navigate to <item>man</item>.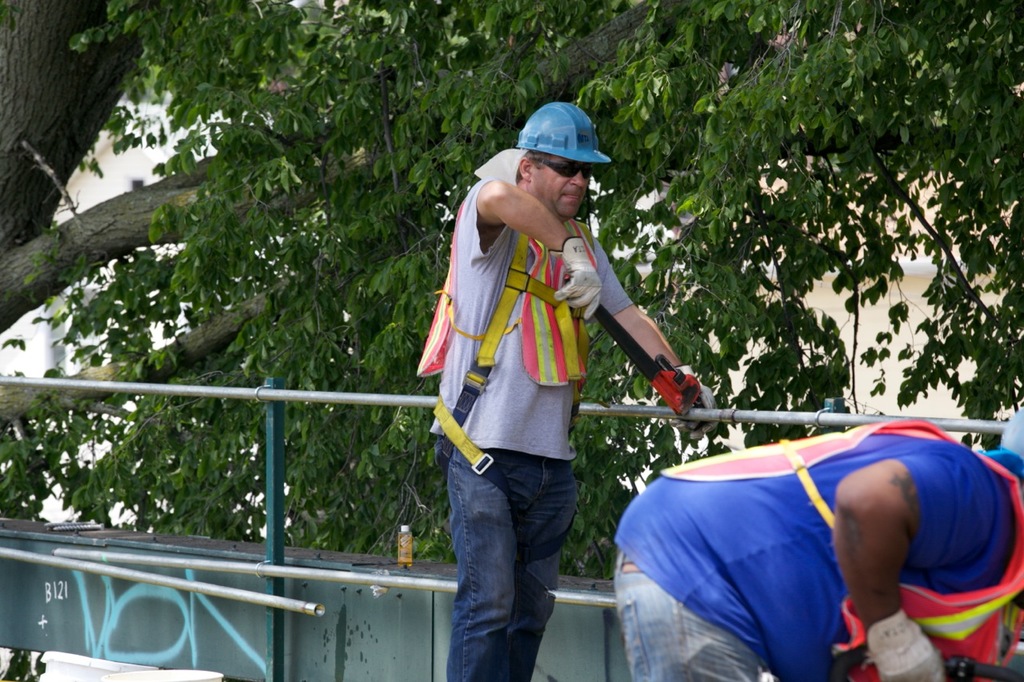
Navigation target: locate(416, 107, 674, 644).
